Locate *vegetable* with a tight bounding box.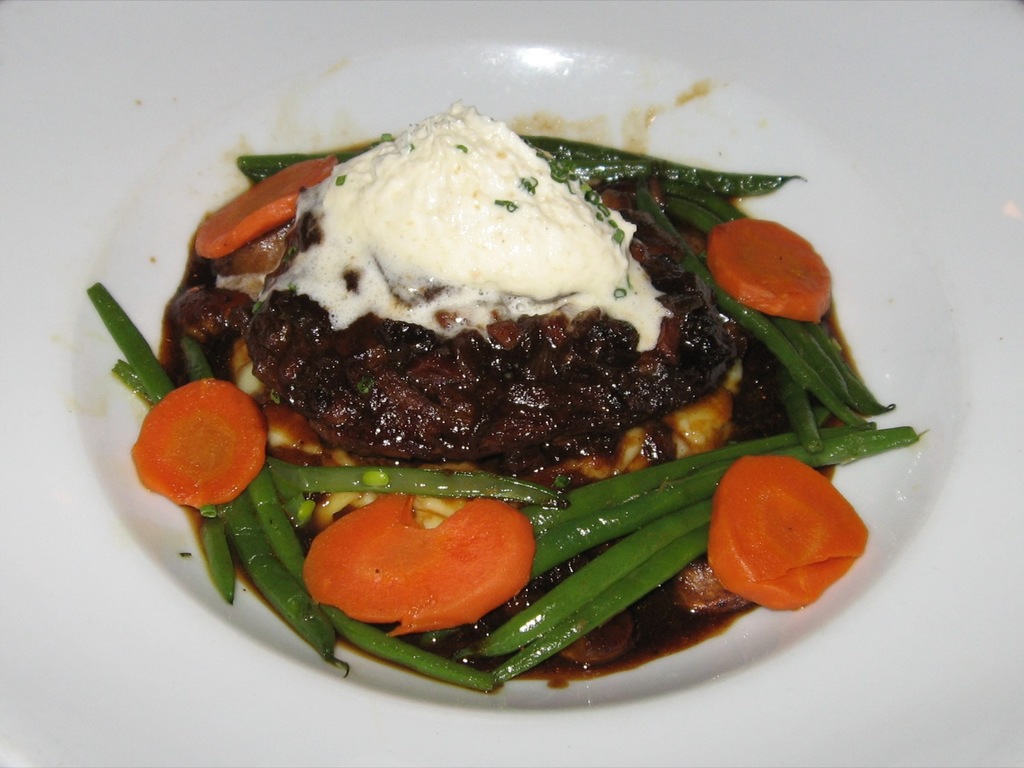
box(802, 326, 897, 416).
